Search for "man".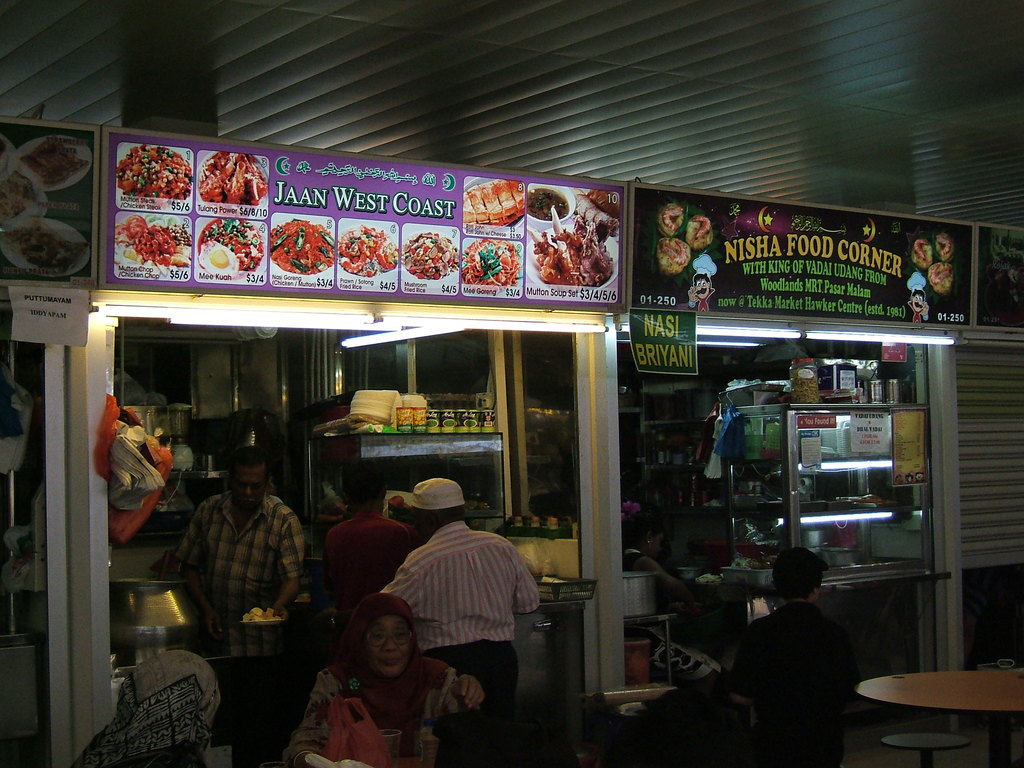
Found at bbox=(729, 545, 861, 767).
